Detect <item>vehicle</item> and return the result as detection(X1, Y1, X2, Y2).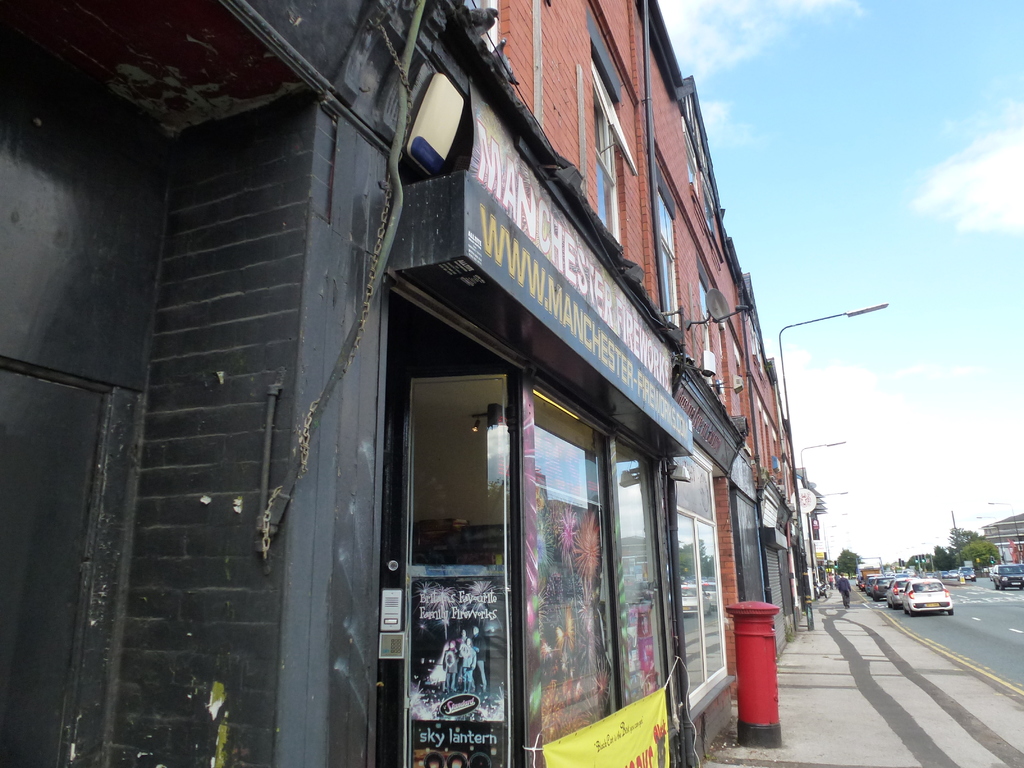
detection(858, 572, 870, 588).
